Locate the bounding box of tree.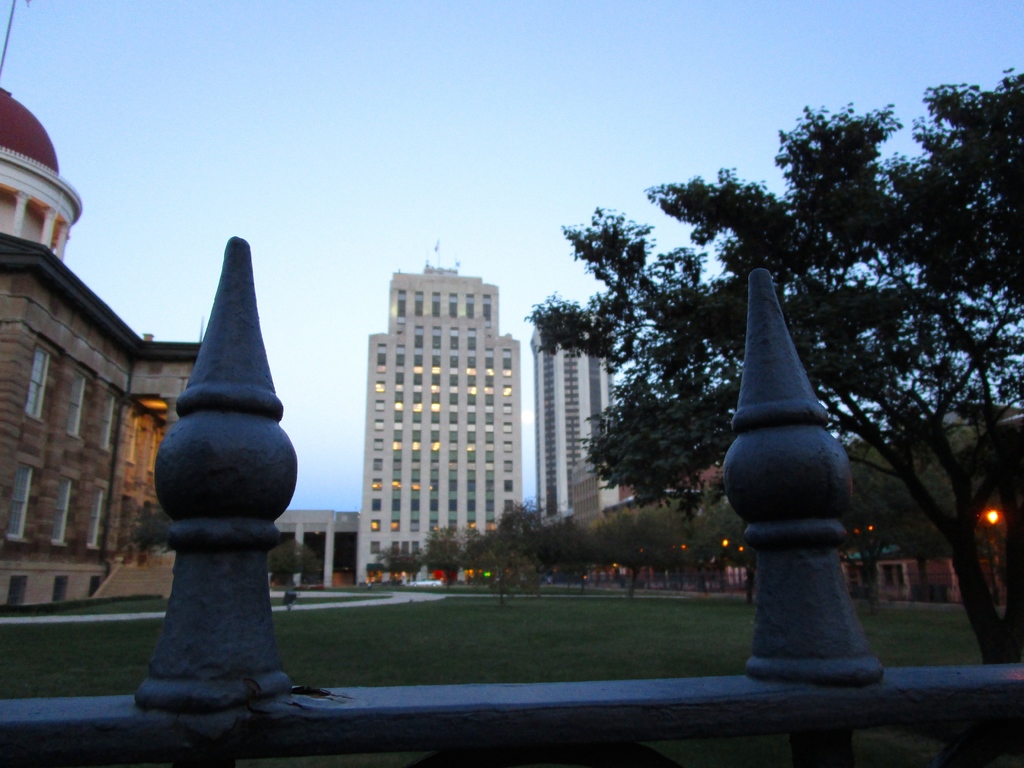
Bounding box: x1=699, y1=497, x2=754, y2=605.
